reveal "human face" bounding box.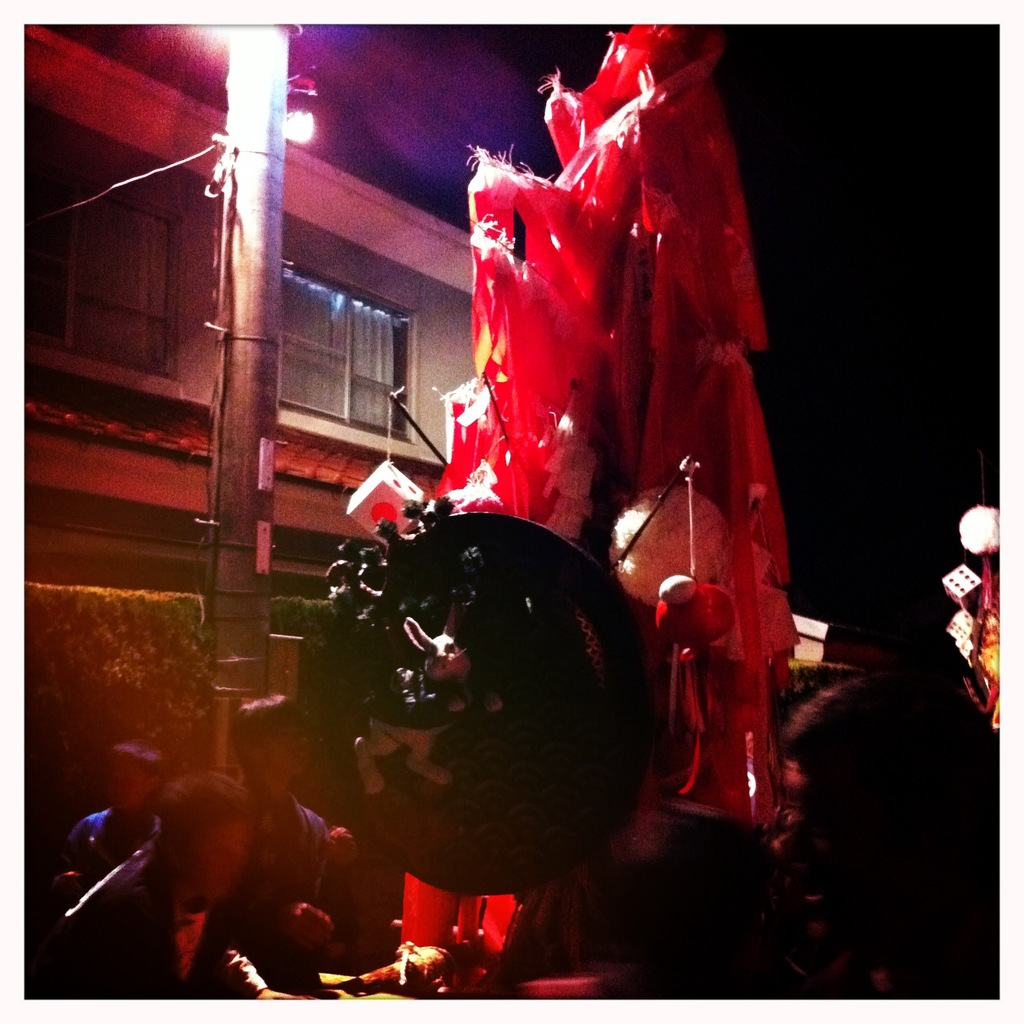
Revealed: <box>190,818,250,906</box>.
